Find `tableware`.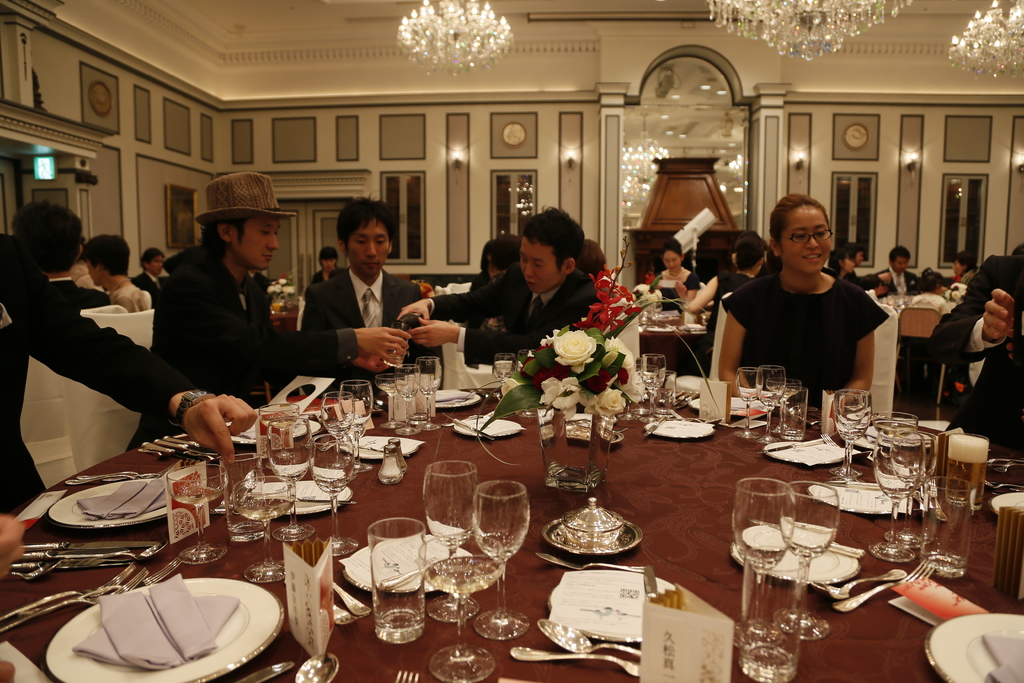
{"left": 307, "top": 434, "right": 355, "bottom": 554}.
